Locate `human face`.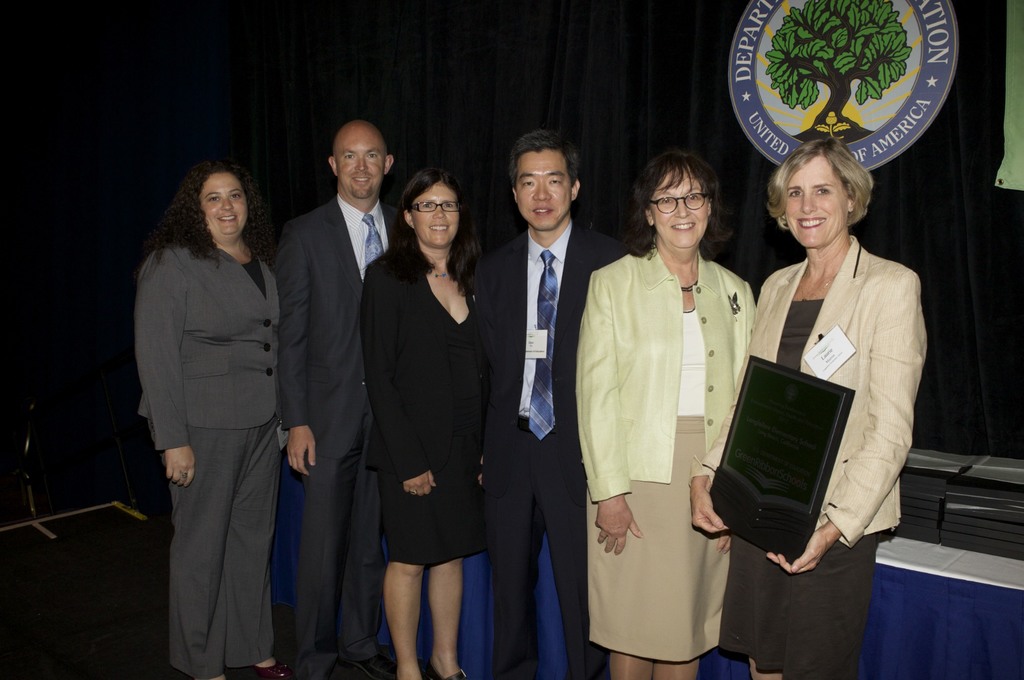
Bounding box: 651:166:709:250.
